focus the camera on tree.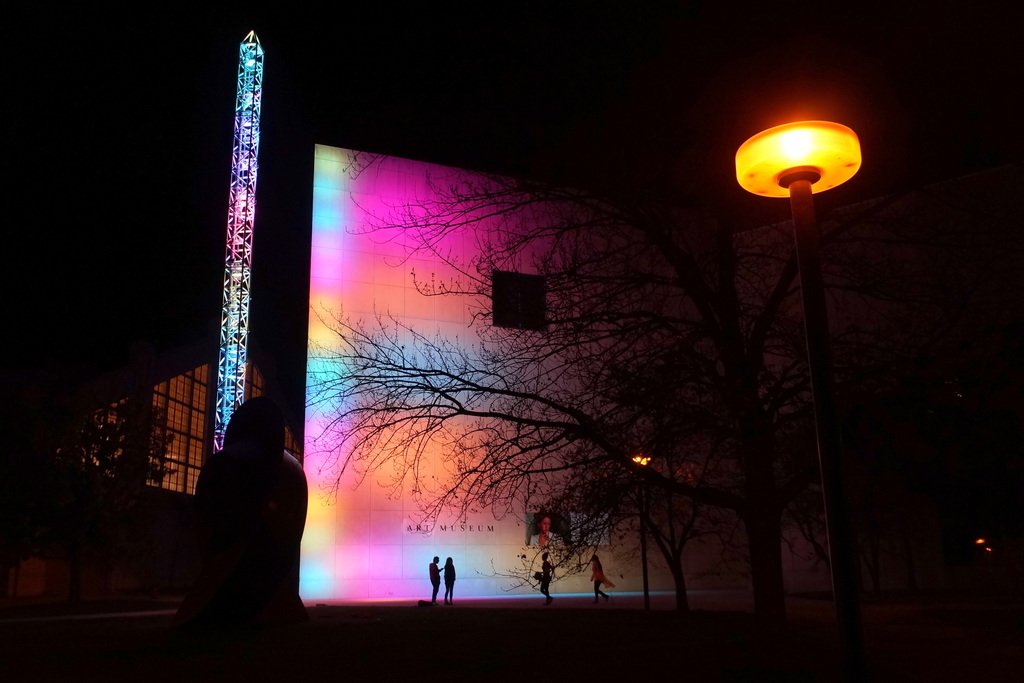
Focus region: {"left": 53, "top": 379, "right": 173, "bottom": 603}.
